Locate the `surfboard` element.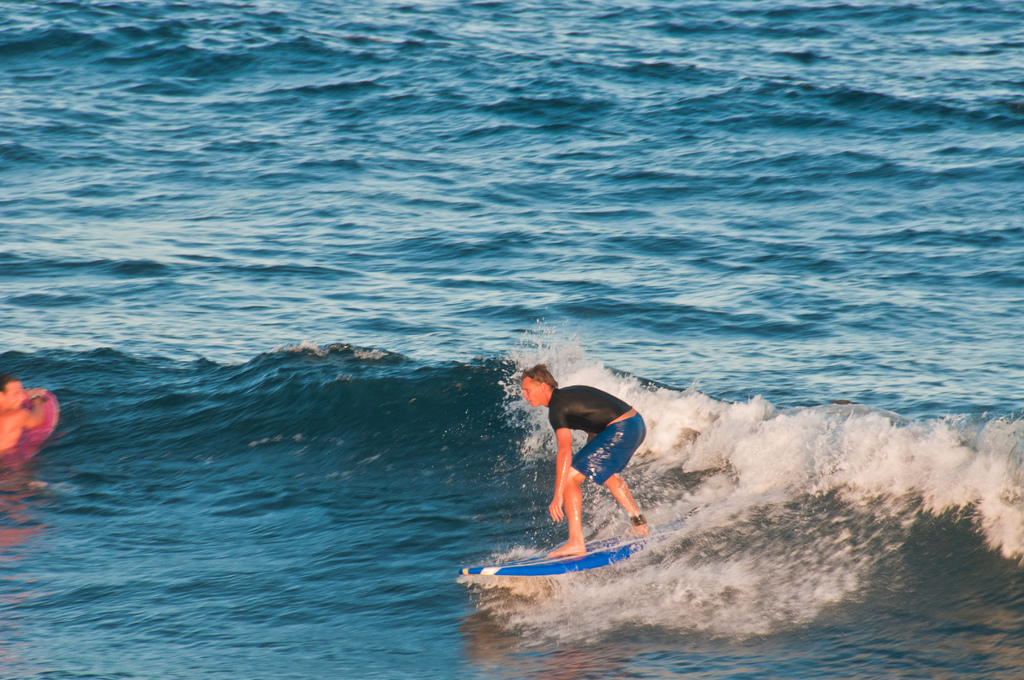
Element bbox: rect(1, 387, 60, 473).
